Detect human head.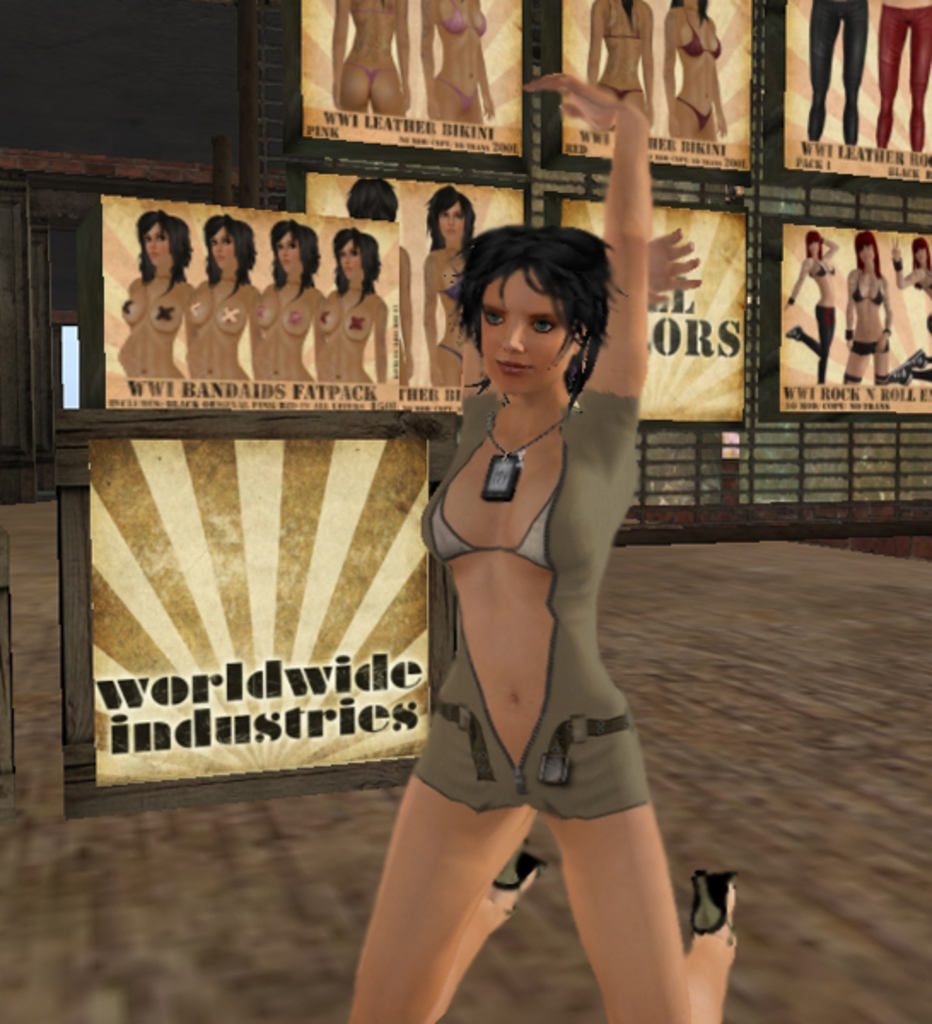
Detected at region(432, 191, 473, 246).
